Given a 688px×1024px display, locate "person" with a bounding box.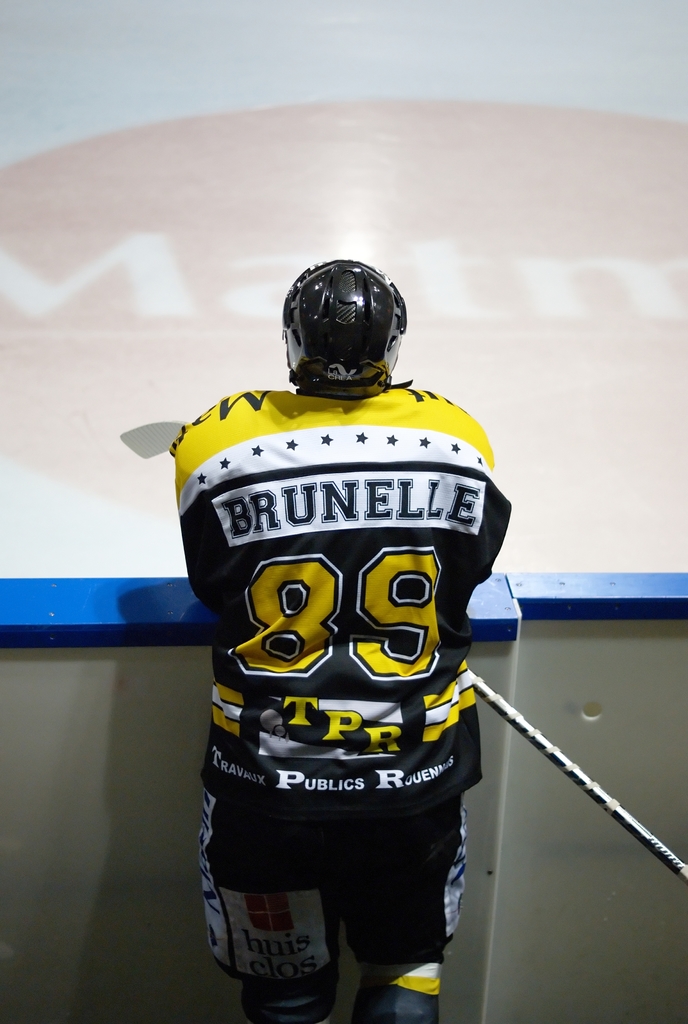
Located: Rect(159, 195, 525, 980).
